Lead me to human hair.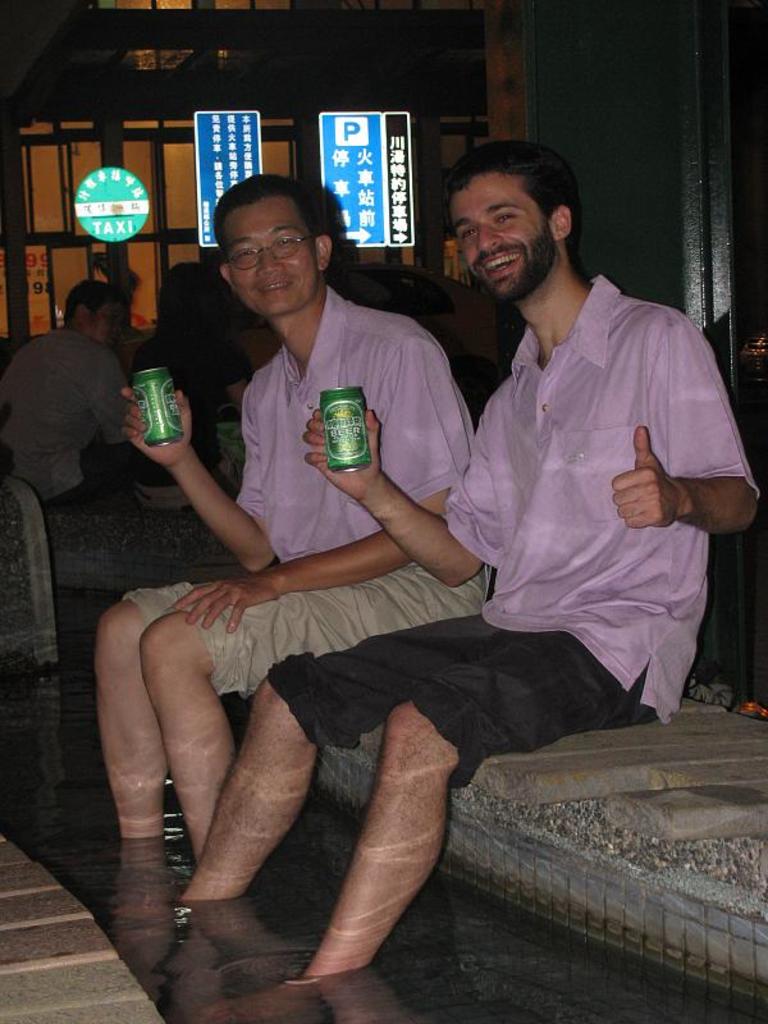
Lead to (left=64, top=276, right=114, bottom=332).
